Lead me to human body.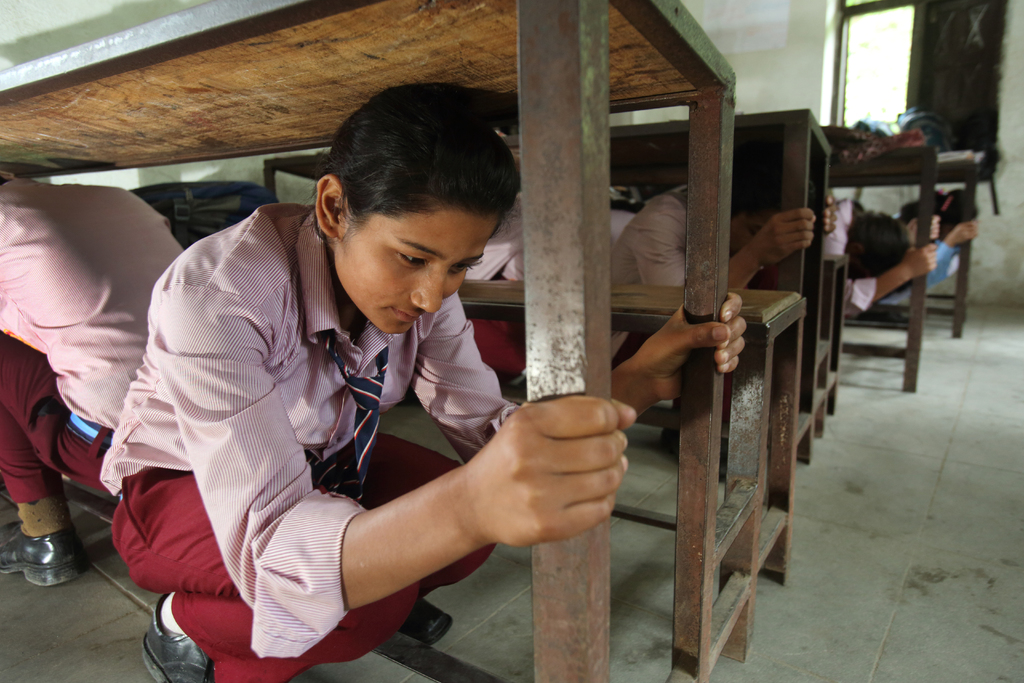
Lead to select_region(895, 190, 979, 279).
